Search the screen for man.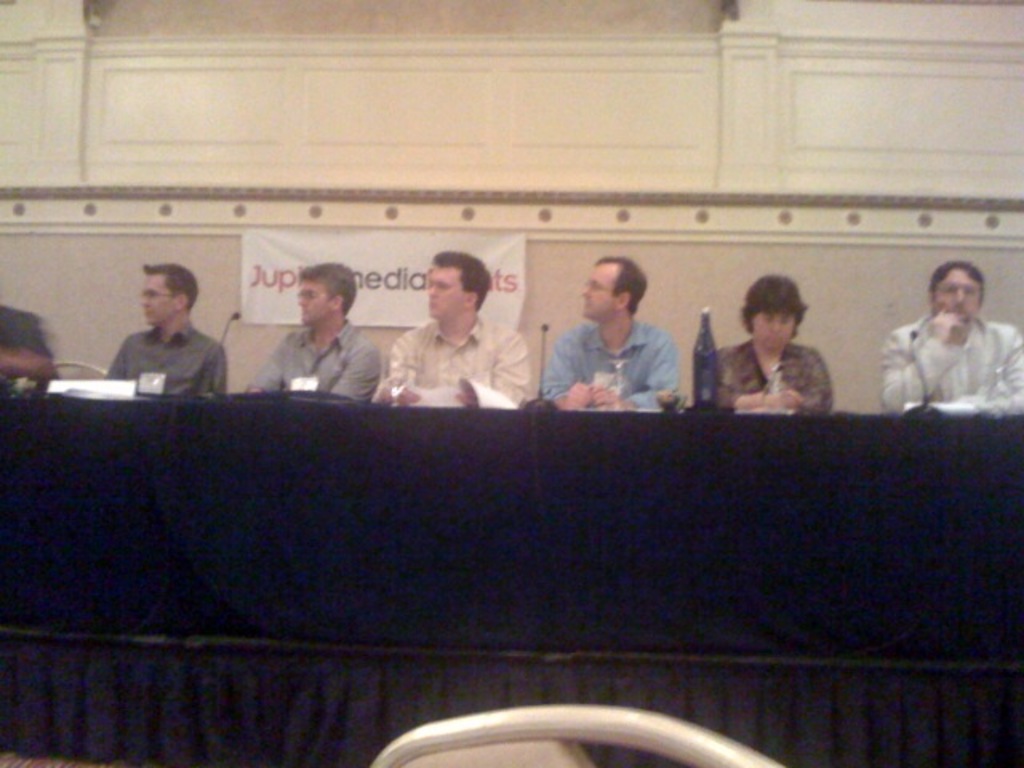
Found at x1=381 y1=245 x2=523 y2=405.
